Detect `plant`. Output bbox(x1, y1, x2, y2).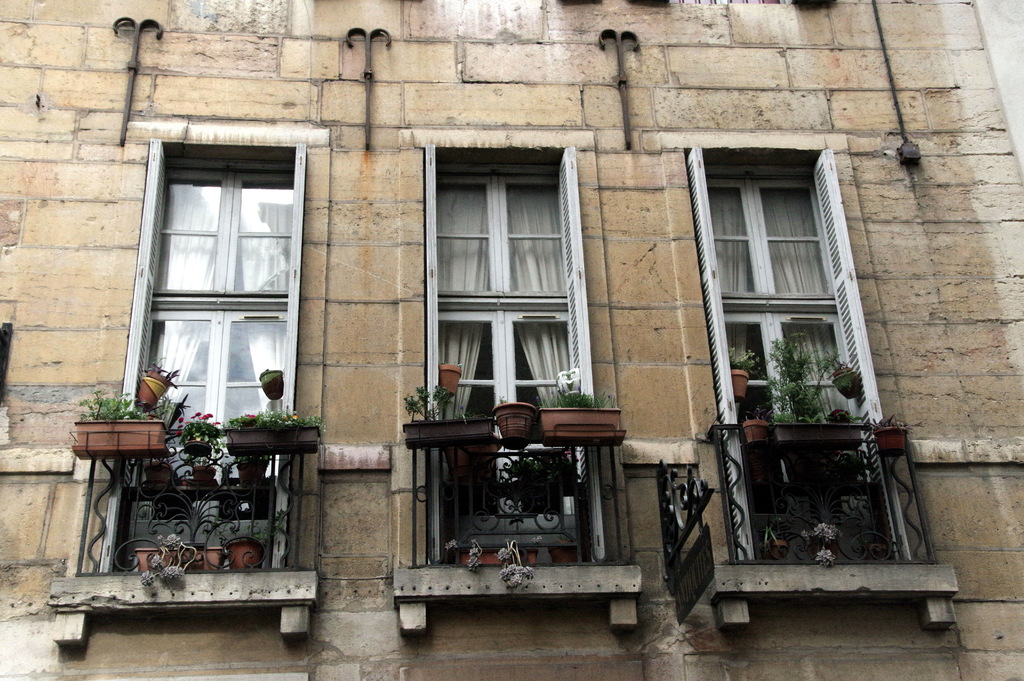
bbox(717, 354, 766, 380).
